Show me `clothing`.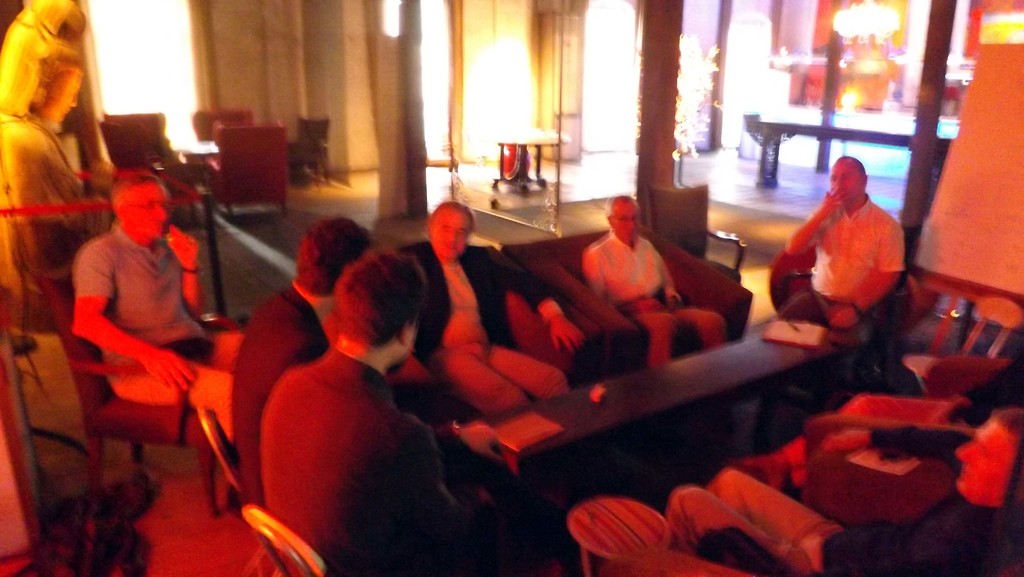
`clothing` is here: <bbox>779, 351, 1023, 482</bbox>.
